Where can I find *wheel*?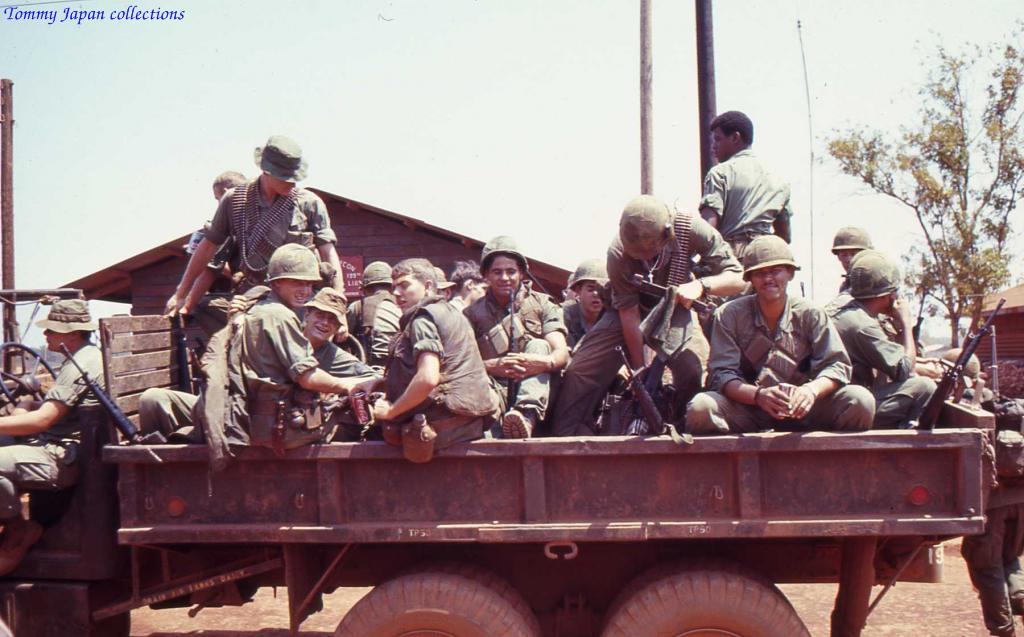
You can find it at bbox=[333, 563, 543, 636].
